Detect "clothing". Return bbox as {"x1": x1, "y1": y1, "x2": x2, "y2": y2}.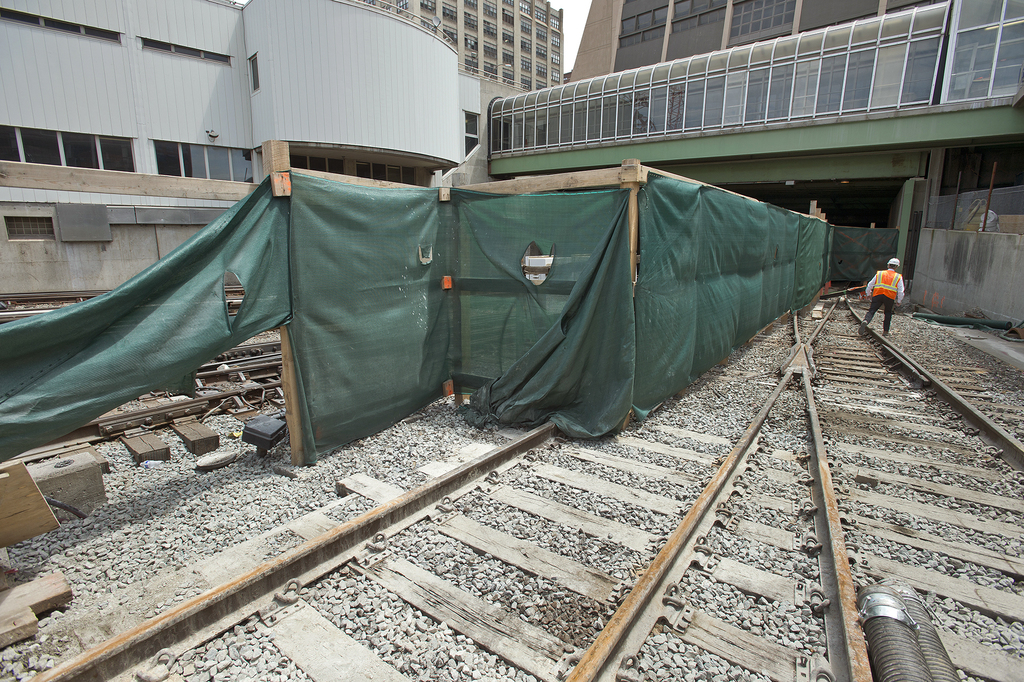
{"x1": 865, "y1": 267, "x2": 905, "y2": 332}.
